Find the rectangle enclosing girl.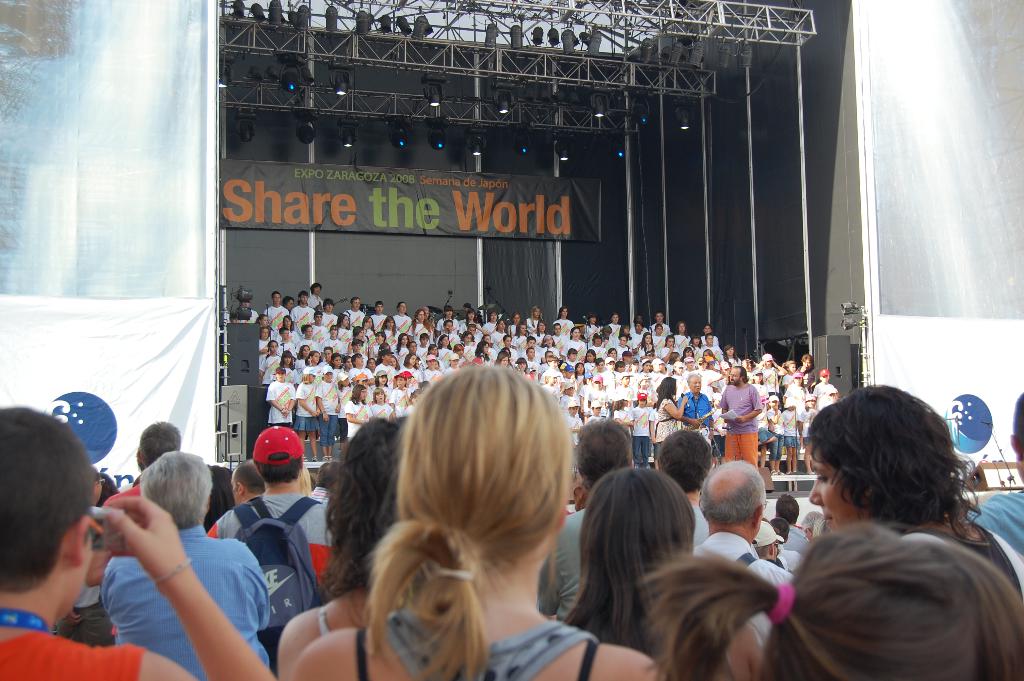
pyautogui.locateOnScreen(587, 311, 597, 331).
